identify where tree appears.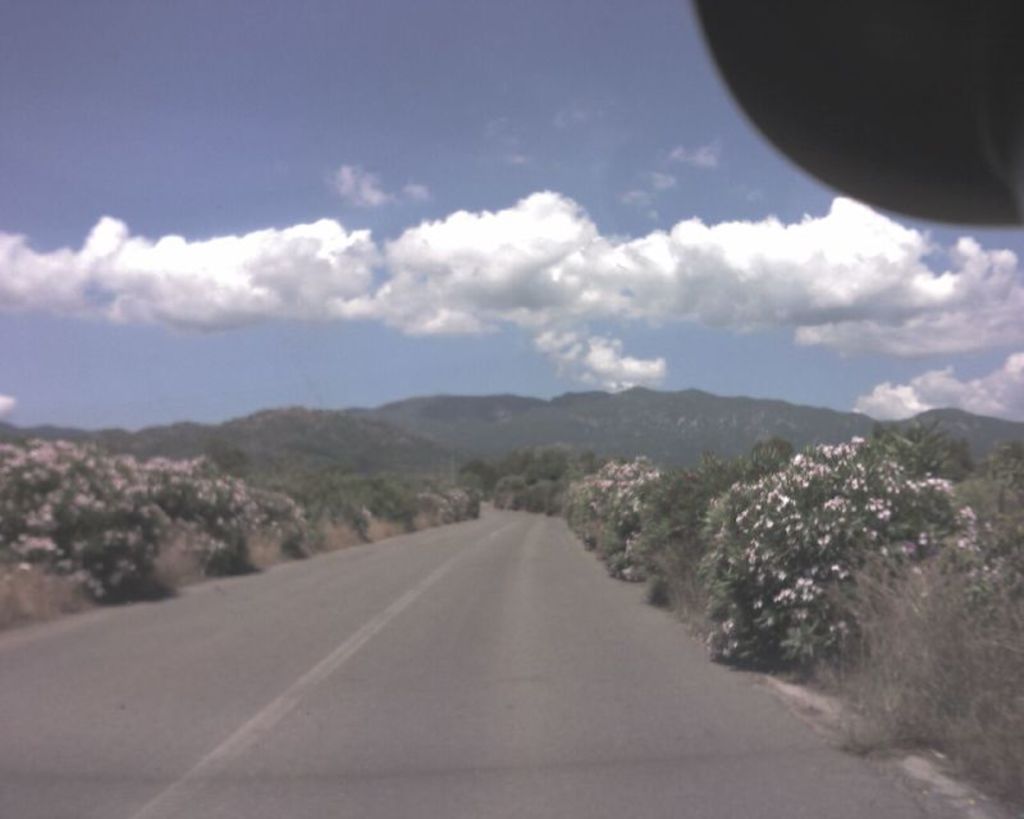
Appears at (0,426,262,605).
